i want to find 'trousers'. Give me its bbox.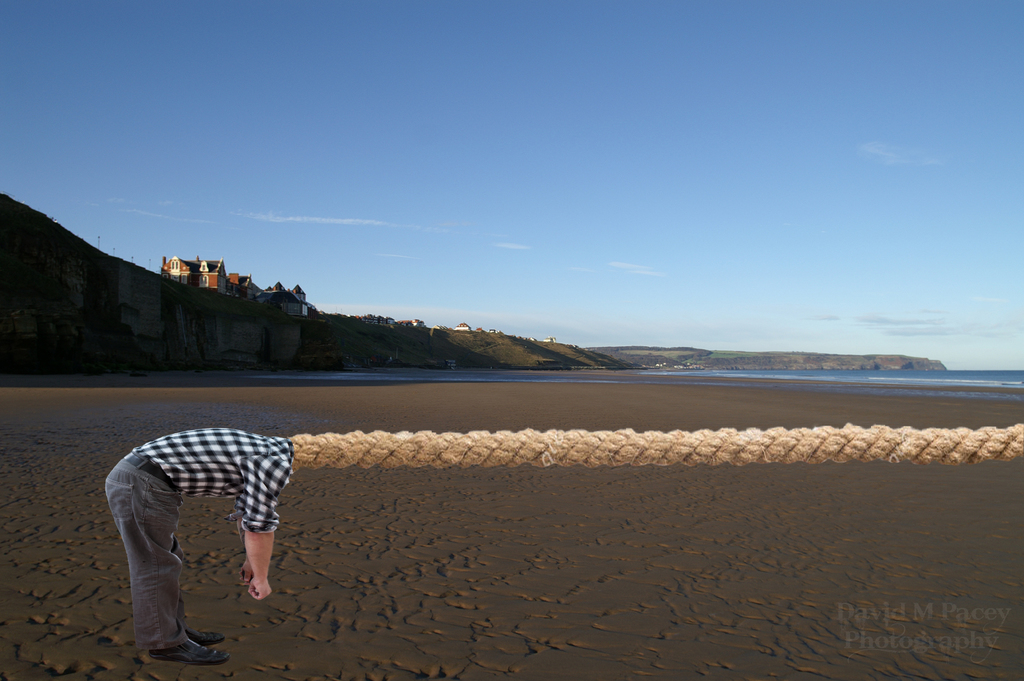
pyautogui.locateOnScreen(101, 456, 187, 650).
